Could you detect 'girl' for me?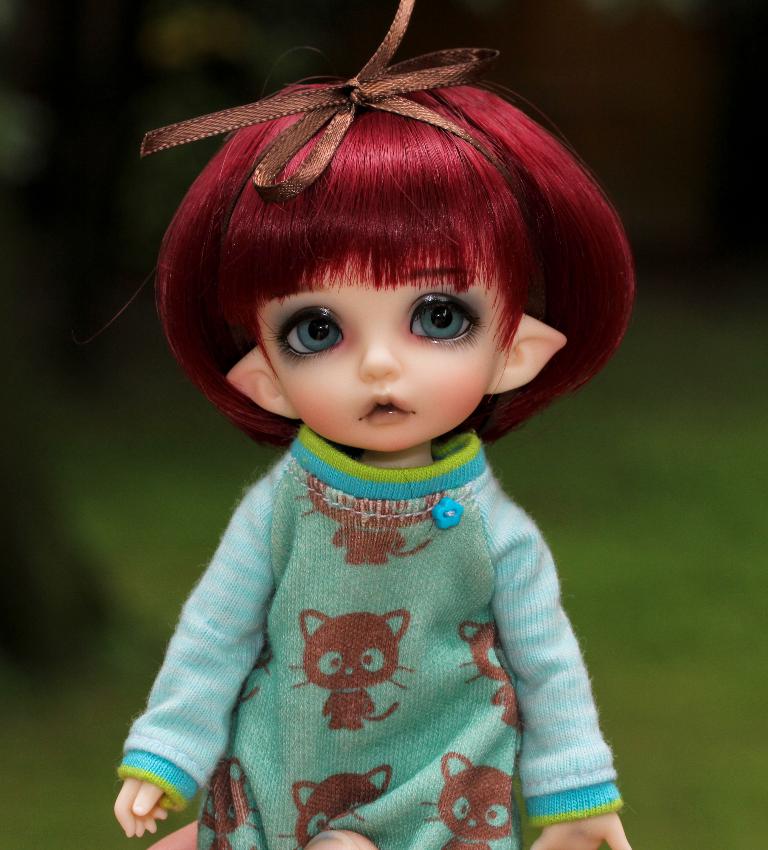
Detection result: 86:0:637:849.
